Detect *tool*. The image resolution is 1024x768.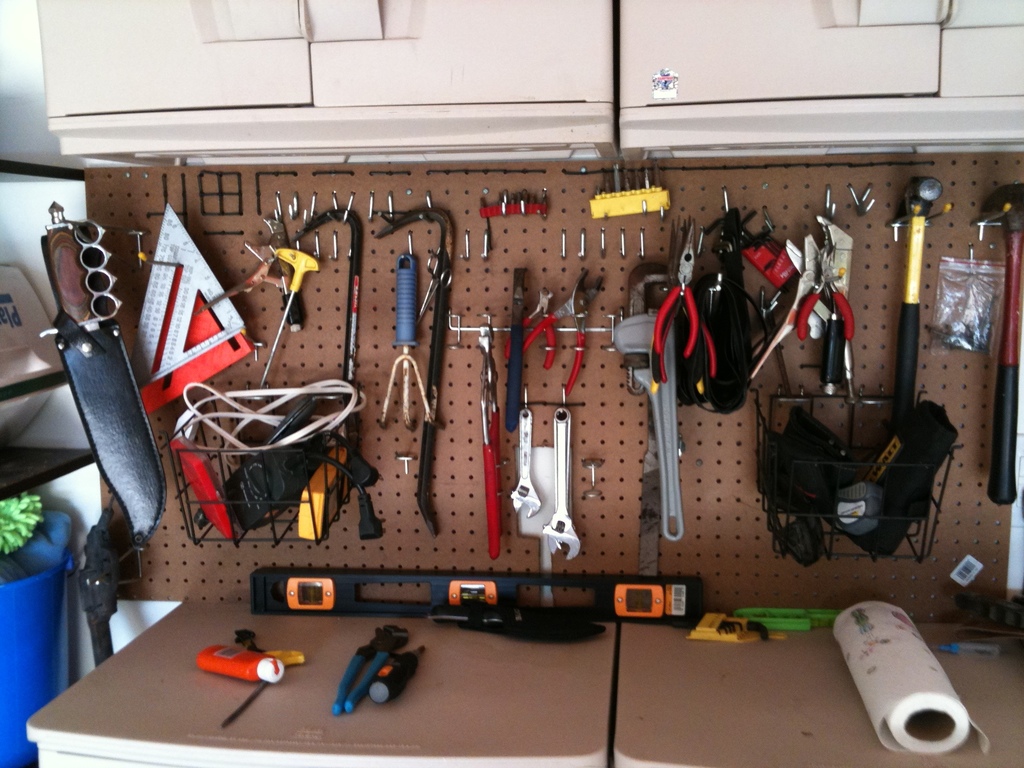
[977, 180, 1023, 509].
